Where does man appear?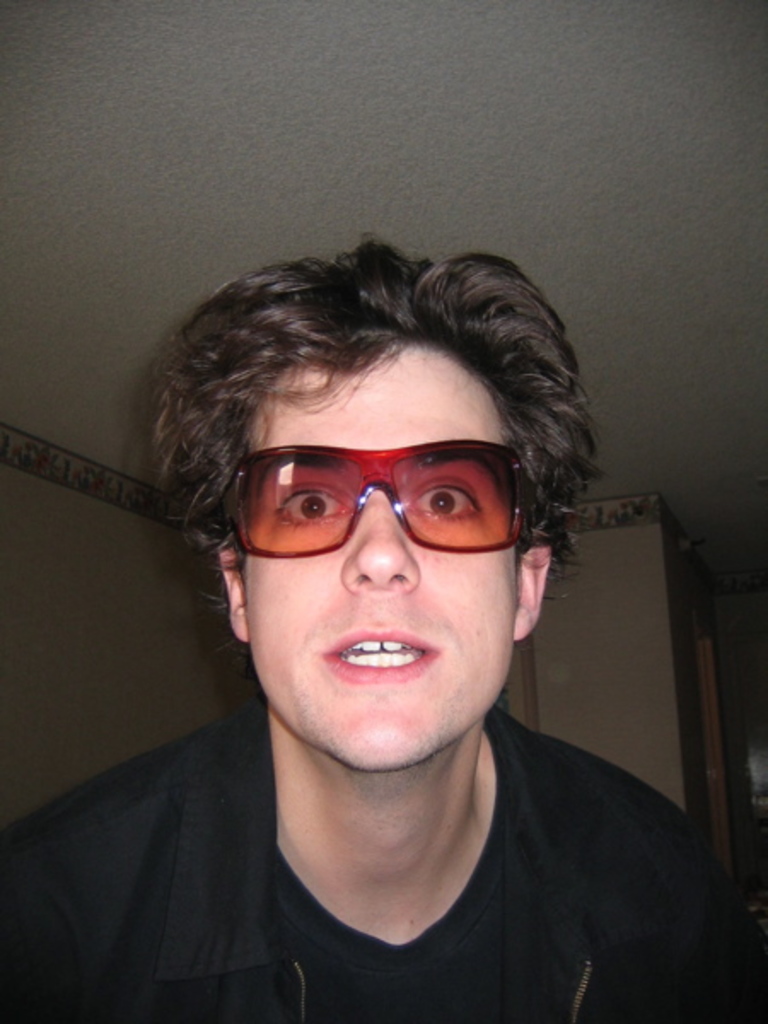
Appears at box(15, 224, 767, 1014).
